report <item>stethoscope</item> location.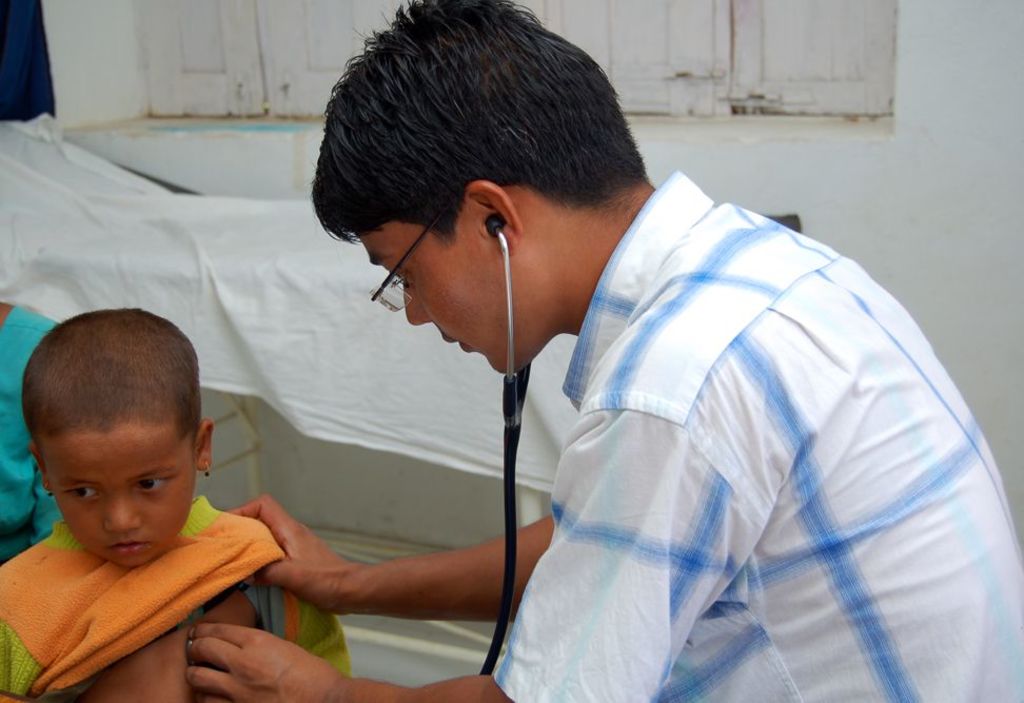
Report: detection(183, 212, 534, 677).
